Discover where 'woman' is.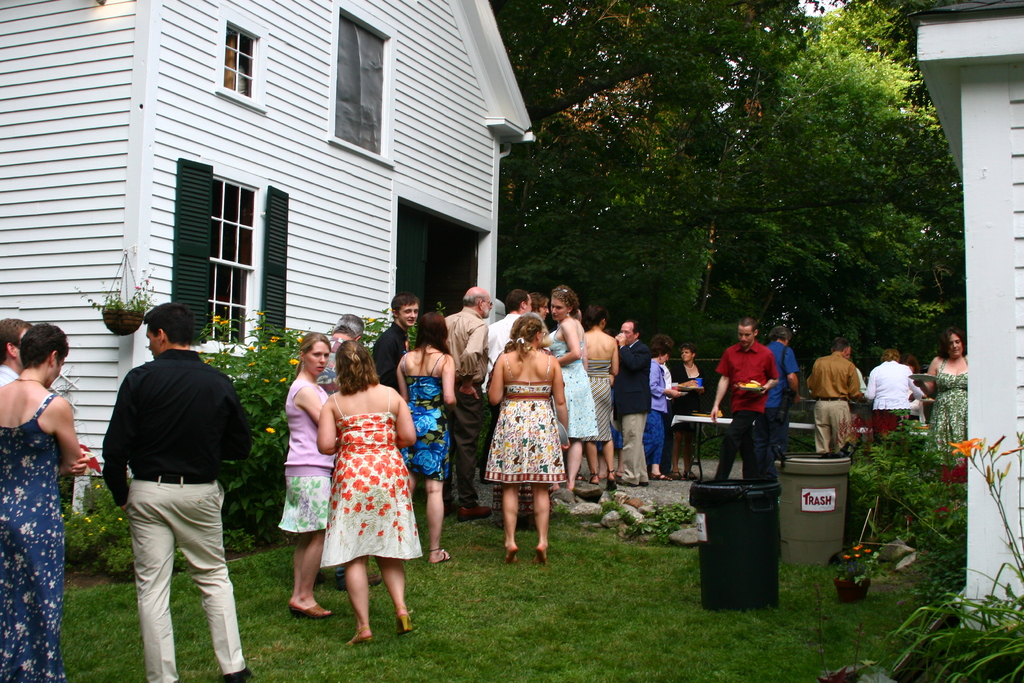
Discovered at [284, 333, 332, 621].
